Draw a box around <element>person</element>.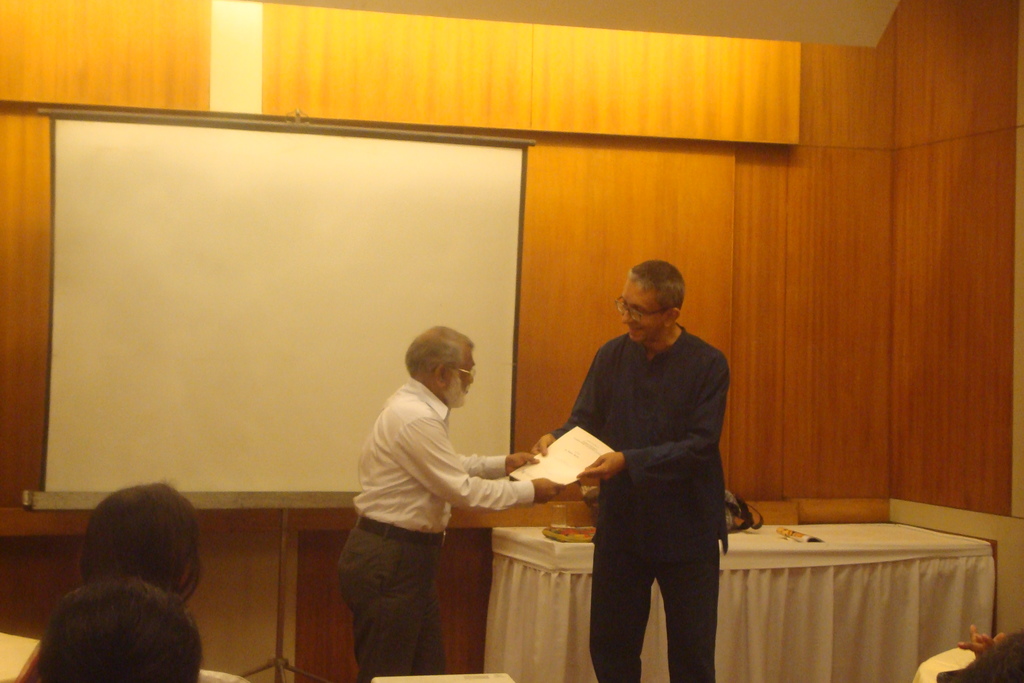
<box>516,260,730,682</box>.
